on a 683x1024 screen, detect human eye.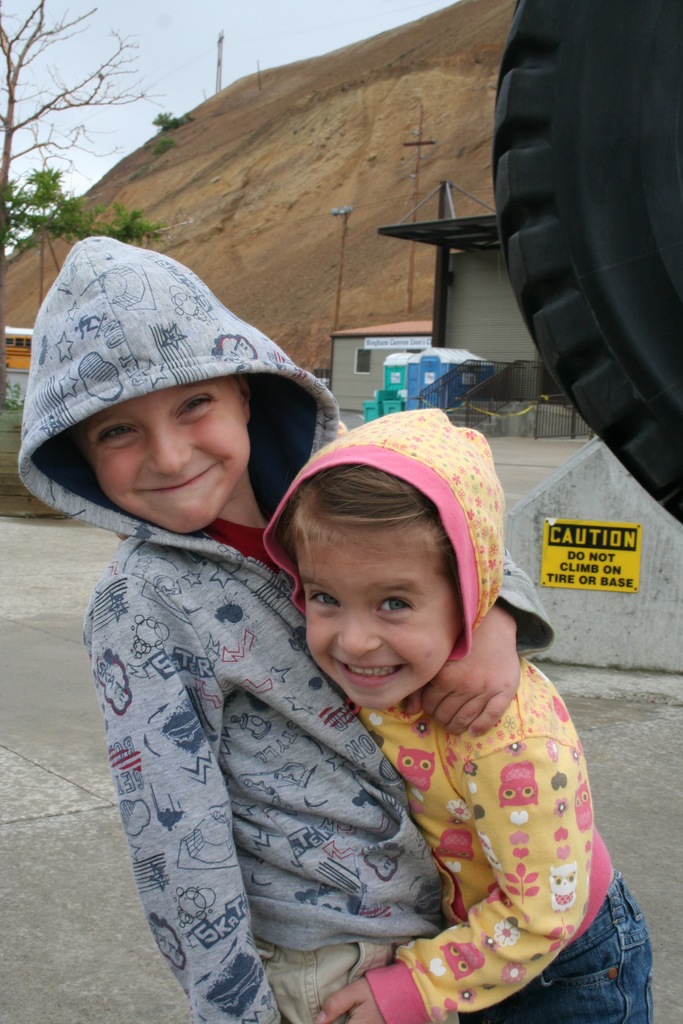
[left=186, top=393, right=219, bottom=417].
